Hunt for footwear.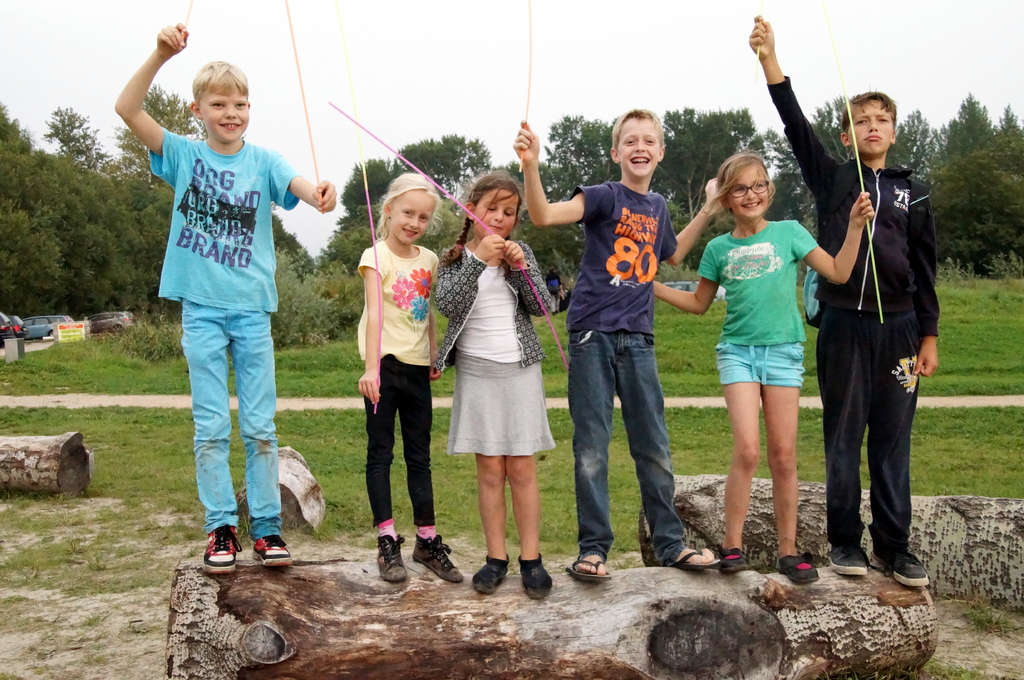
Hunted down at 774,550,822,584.
